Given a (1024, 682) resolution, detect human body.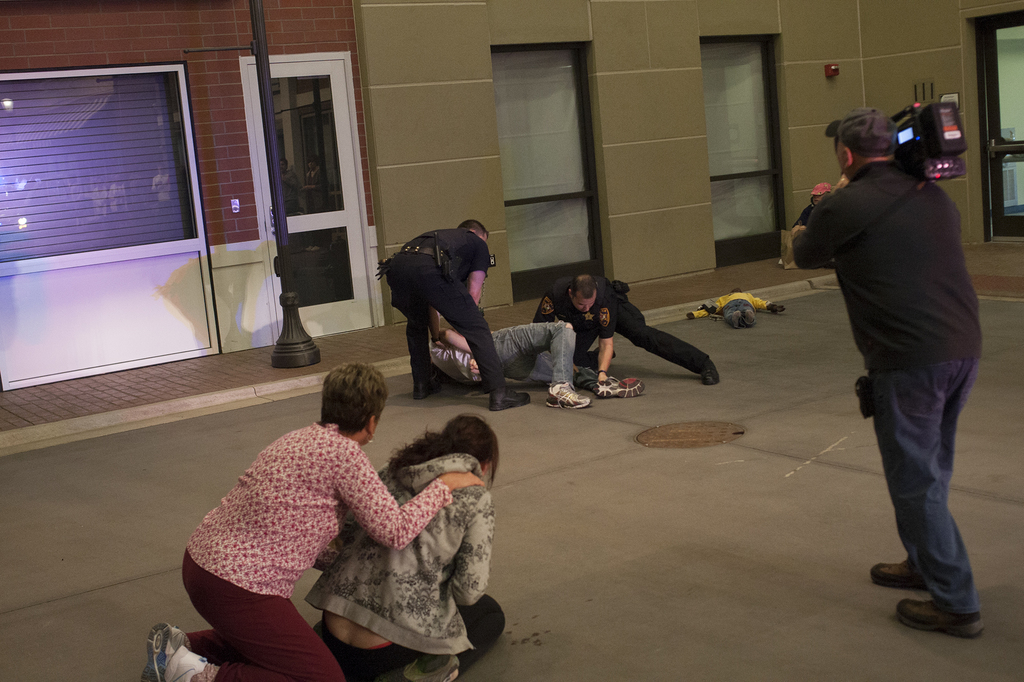
{"x1": 530, "y1": 273, "x2": 719, "y2": 388}.
